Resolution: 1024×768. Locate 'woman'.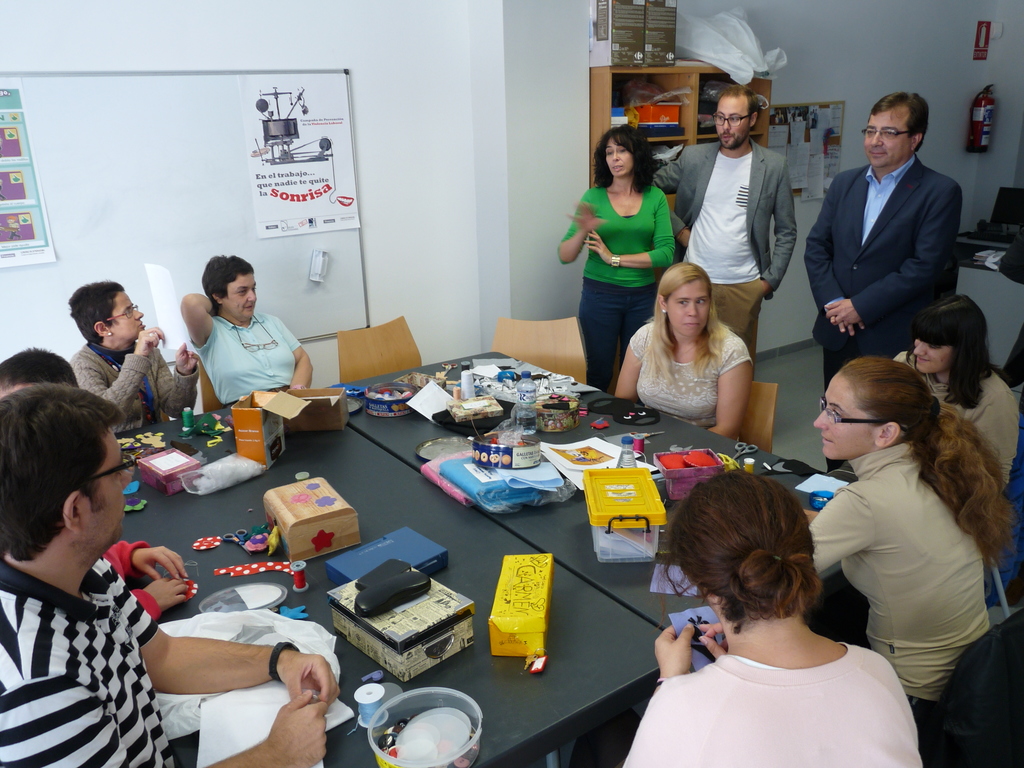
(x1=181, y1=255, x2=313, y2=410).
